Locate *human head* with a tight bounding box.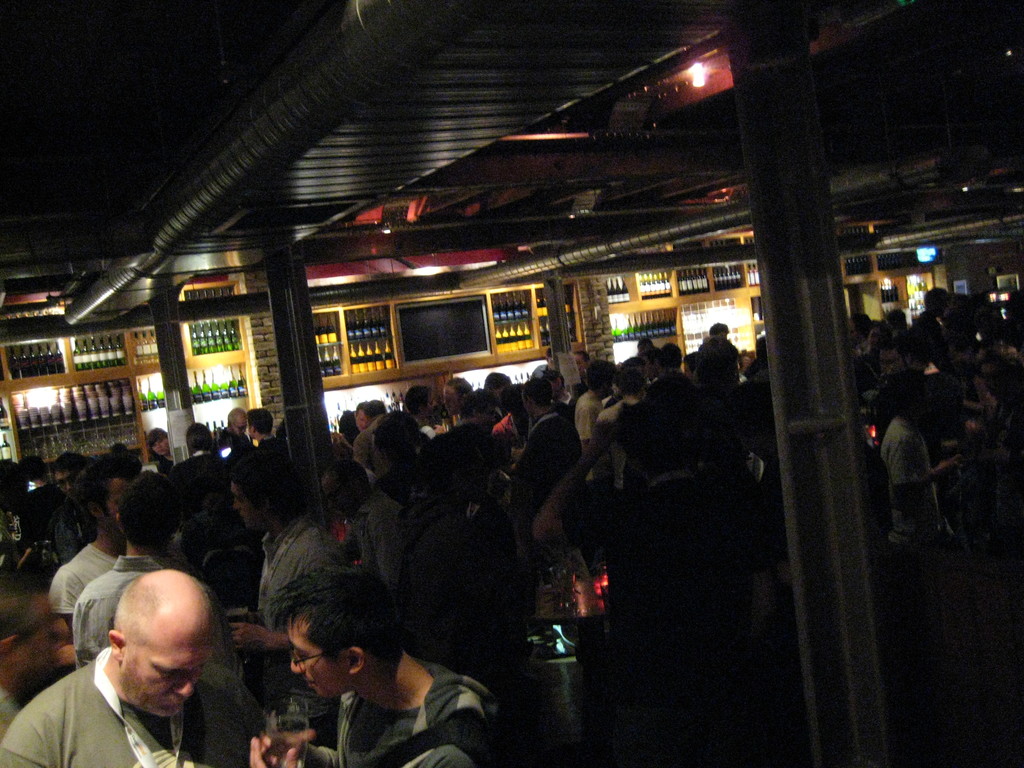
select_region(116, 464, 186, 553).
